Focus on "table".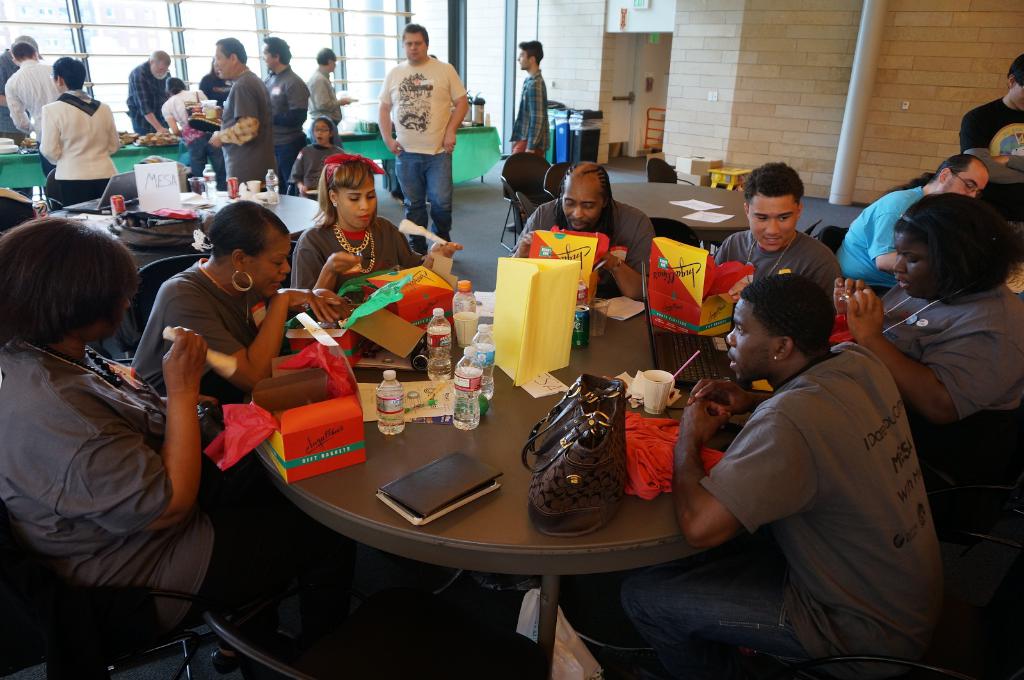
Focused at <region>609, 175, 746, 263</region>.
